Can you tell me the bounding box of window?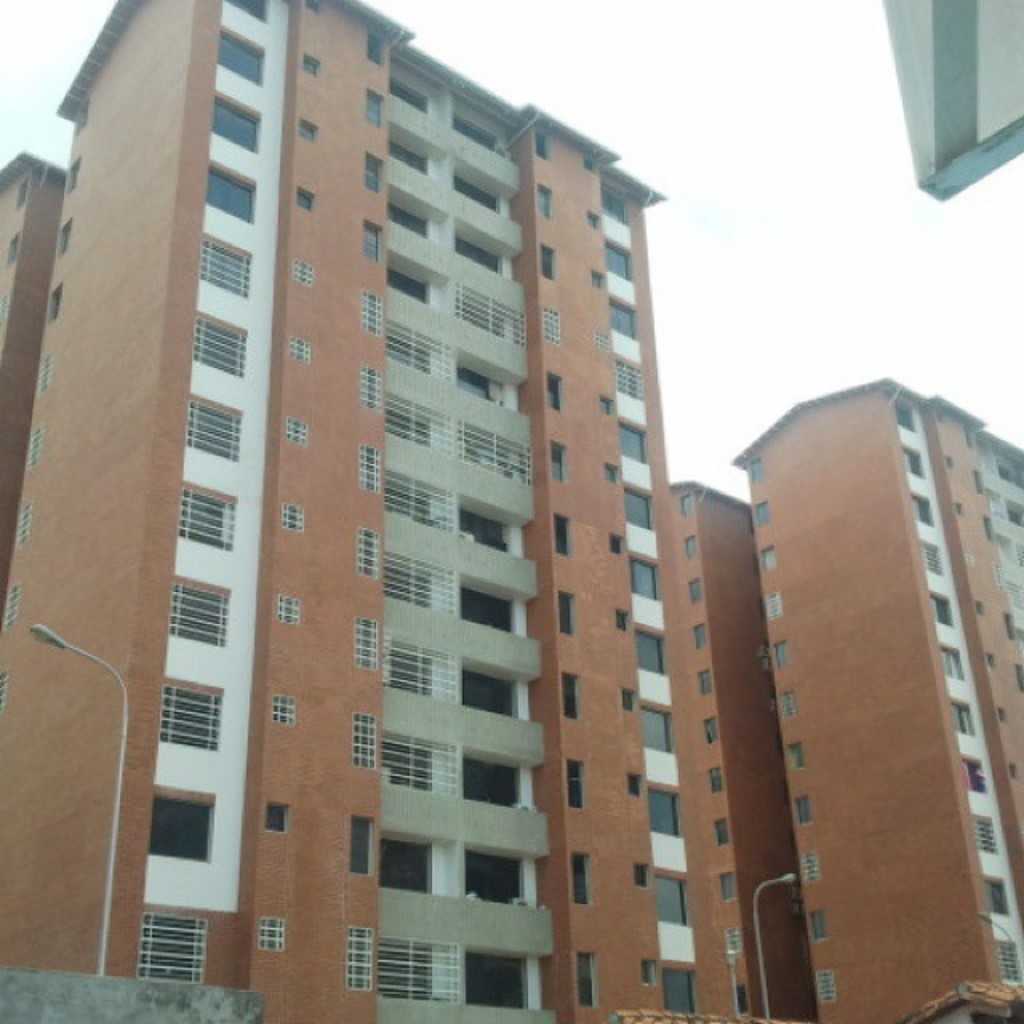
386:475:445:526.
